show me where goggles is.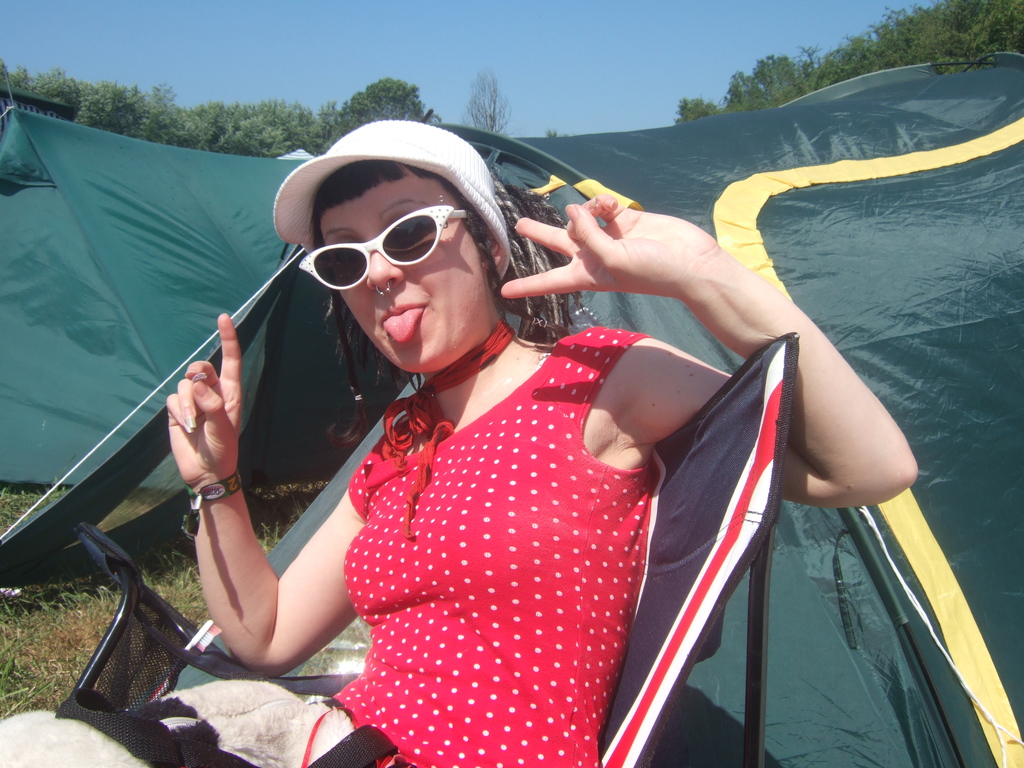
goggles is at bbox=(292, 198, 503, 284).
